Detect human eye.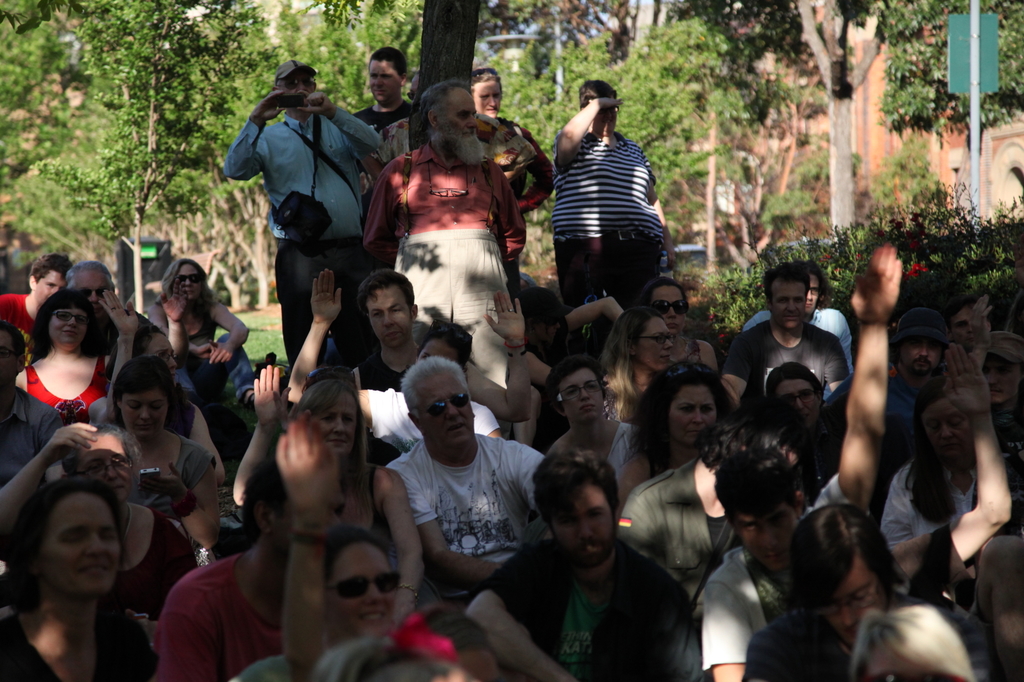
Detected at {"left": 678, "top": 406, "right": 691, "bottom": 413}.
